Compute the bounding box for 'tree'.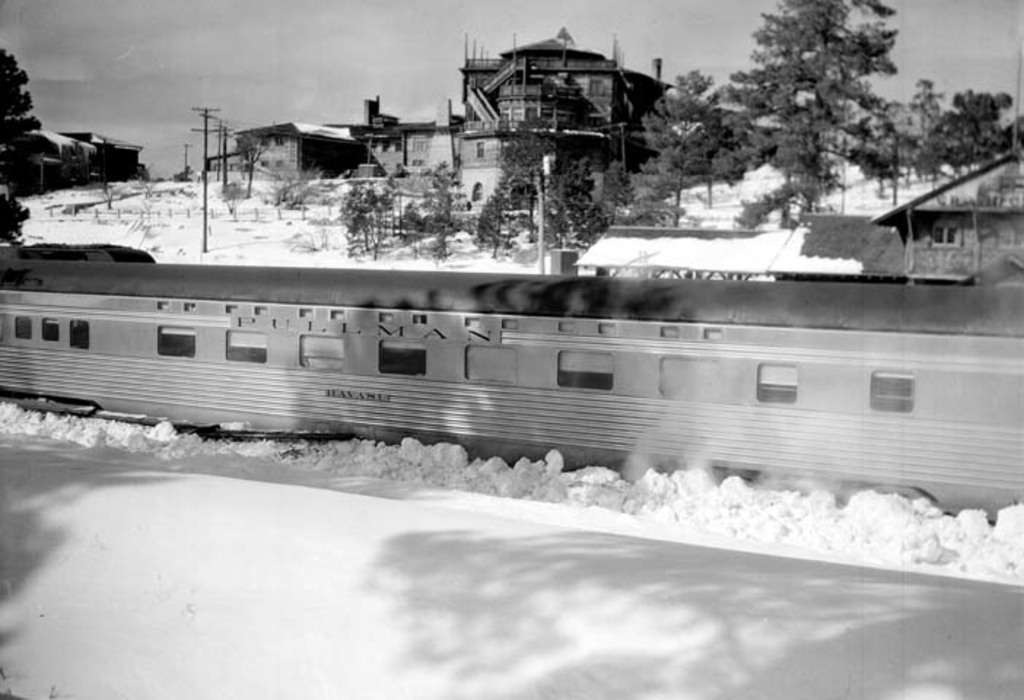
(x1=718, y1=0, x2=896, y2=213).
